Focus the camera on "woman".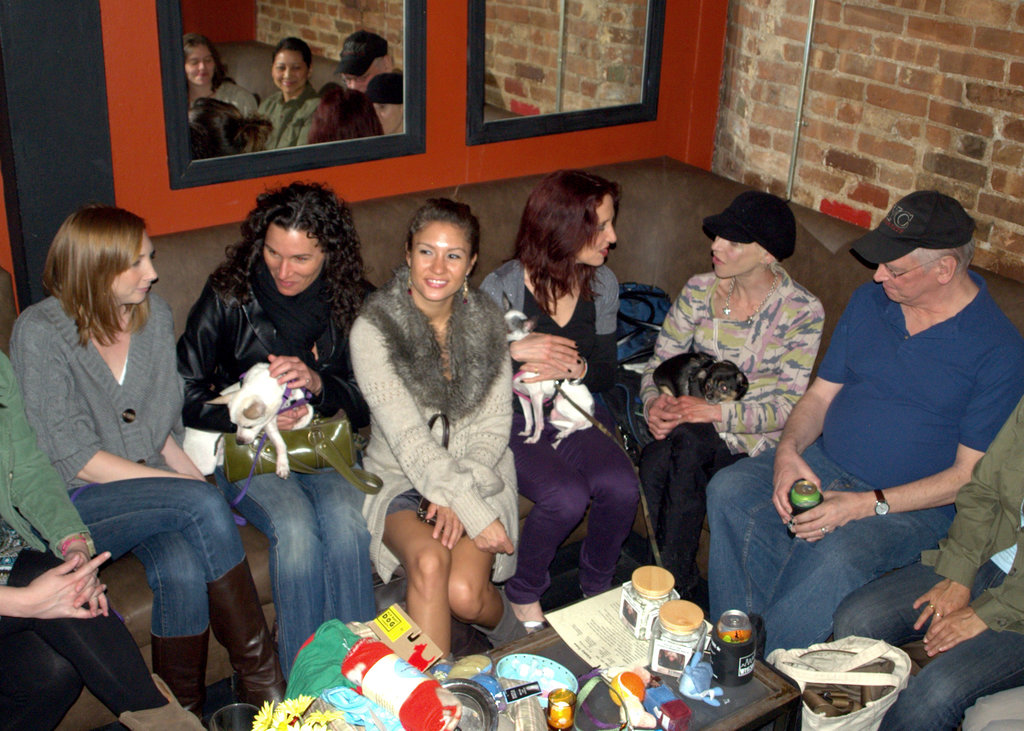
Focus region: x1=355 y1=200 x2=523 y2=657.
